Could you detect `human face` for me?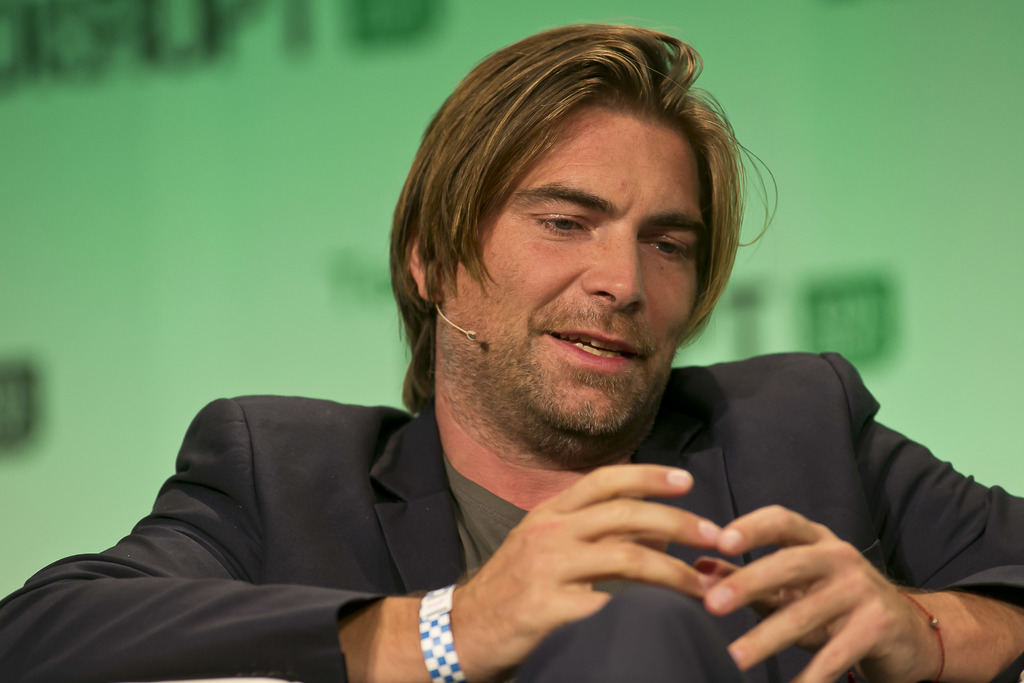
Detection result: (440, 101, 710, 436).
